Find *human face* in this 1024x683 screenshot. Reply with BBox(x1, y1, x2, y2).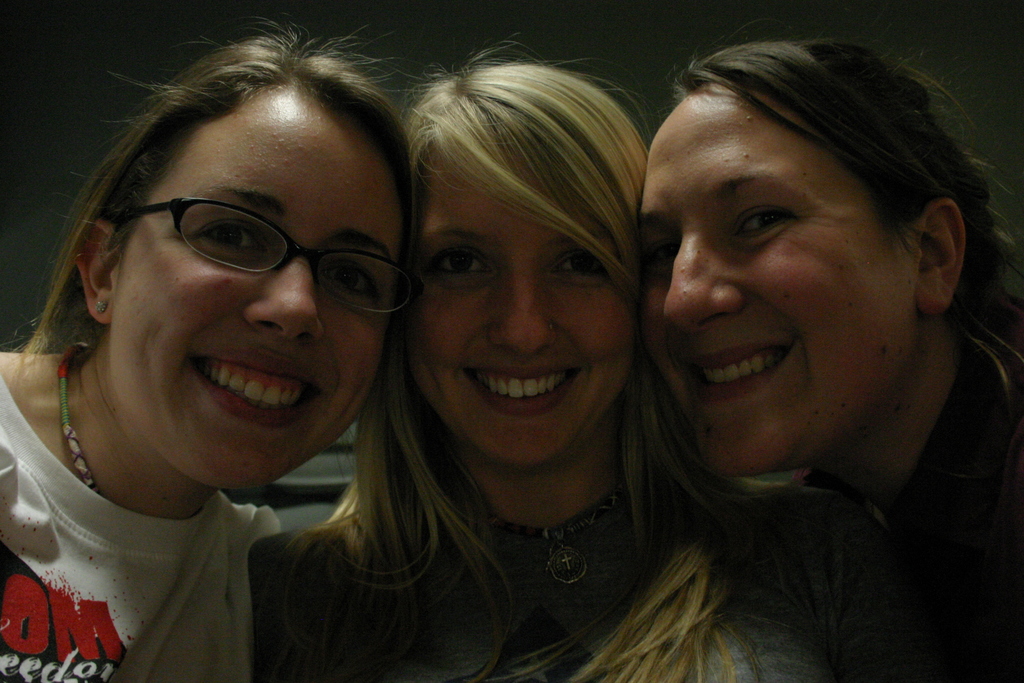
BBox(636, 95, 915, 469).
